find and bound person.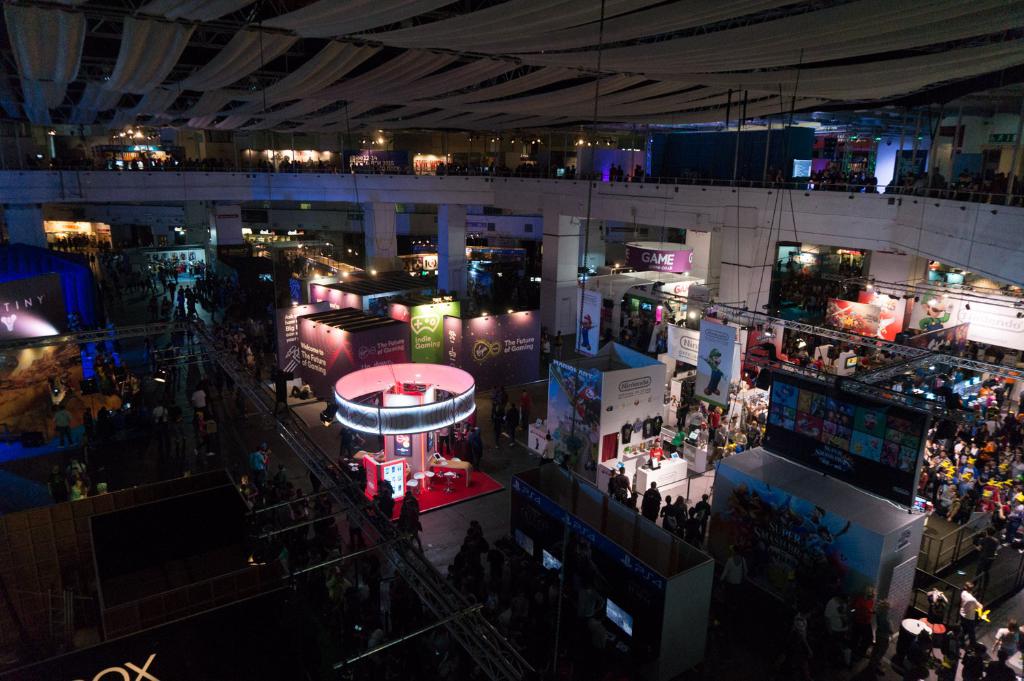
Bound: (left=721, top=543, right=766, bottom=600).
